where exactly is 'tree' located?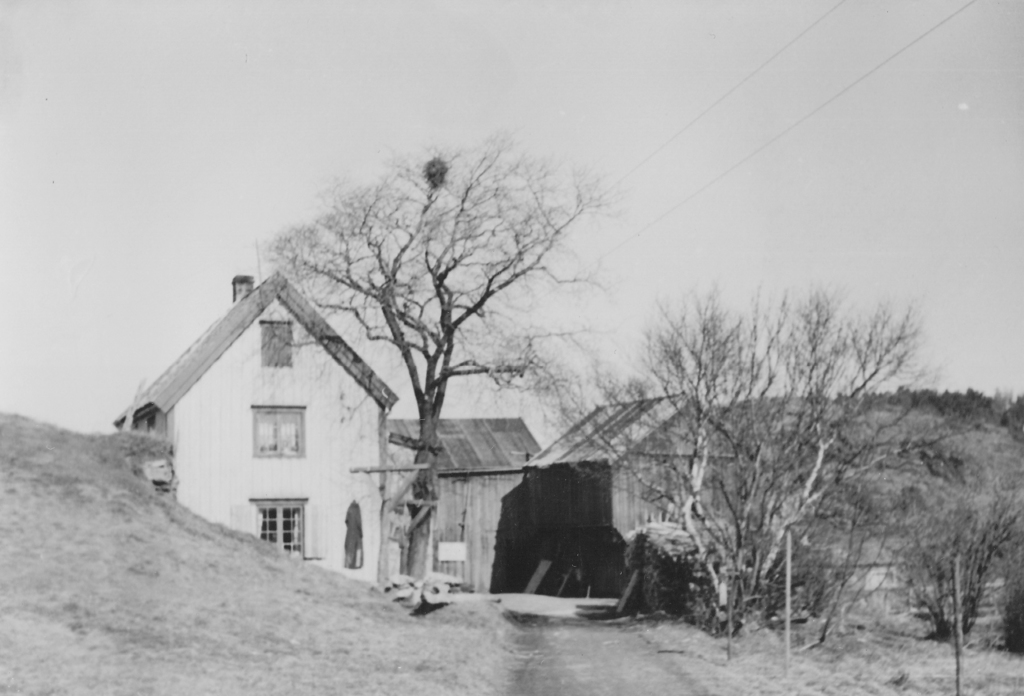
Its bounding box is x1=615, y1=238, x2=944, y2=655.
